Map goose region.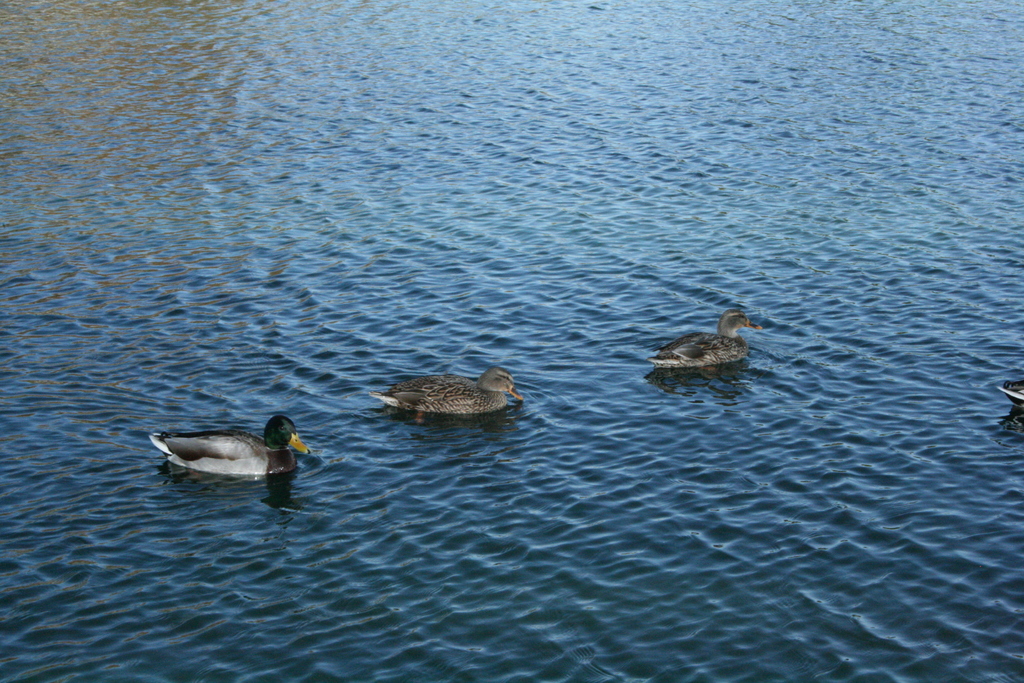
Mapped to rect(649, 309, 758, 369).
